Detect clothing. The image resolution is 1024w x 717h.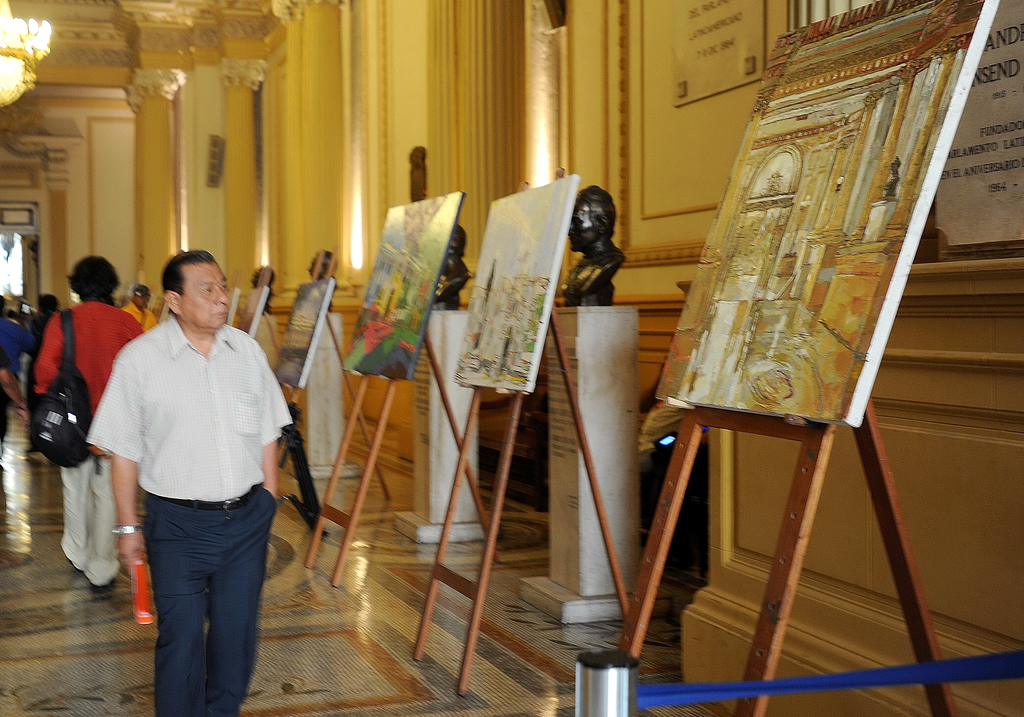
<bbox>95, 270, 288, 702</bbox>.
